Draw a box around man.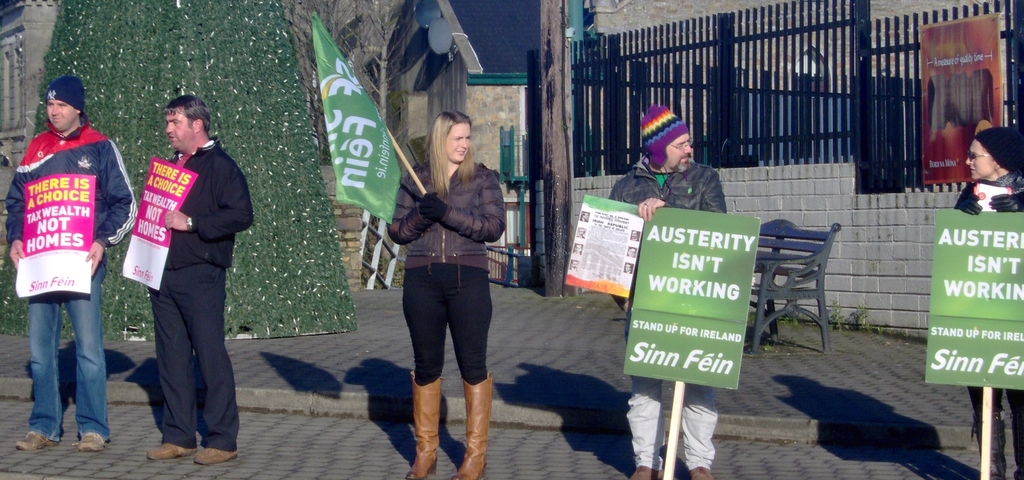
(146, 94, 257, 471).
